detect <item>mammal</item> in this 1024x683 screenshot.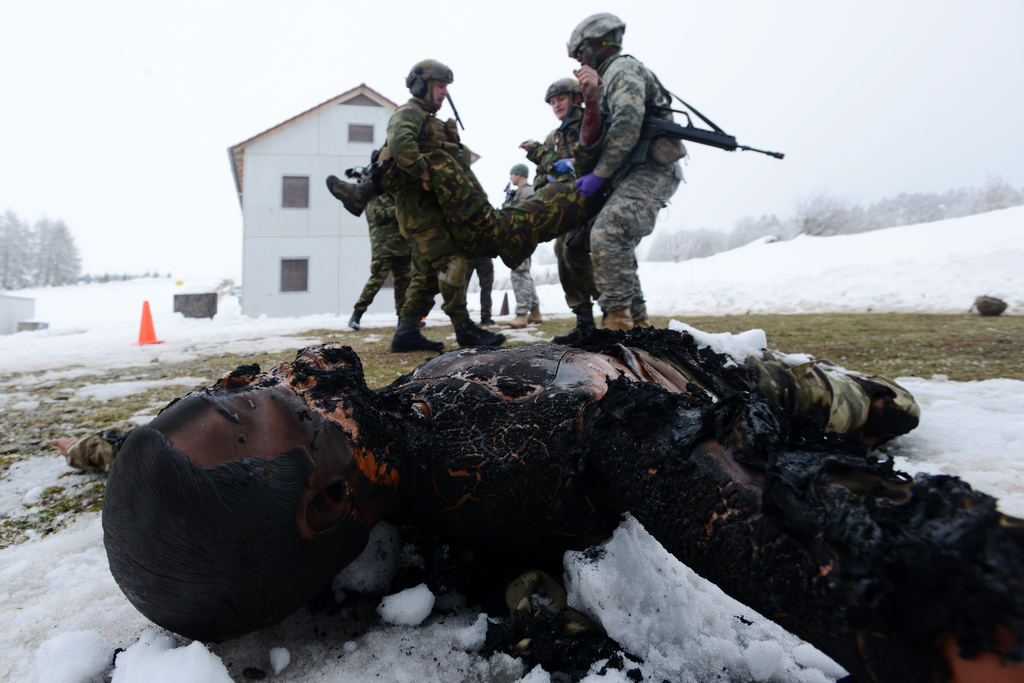
Detection: bbox=[324, 66, 604, 267].
